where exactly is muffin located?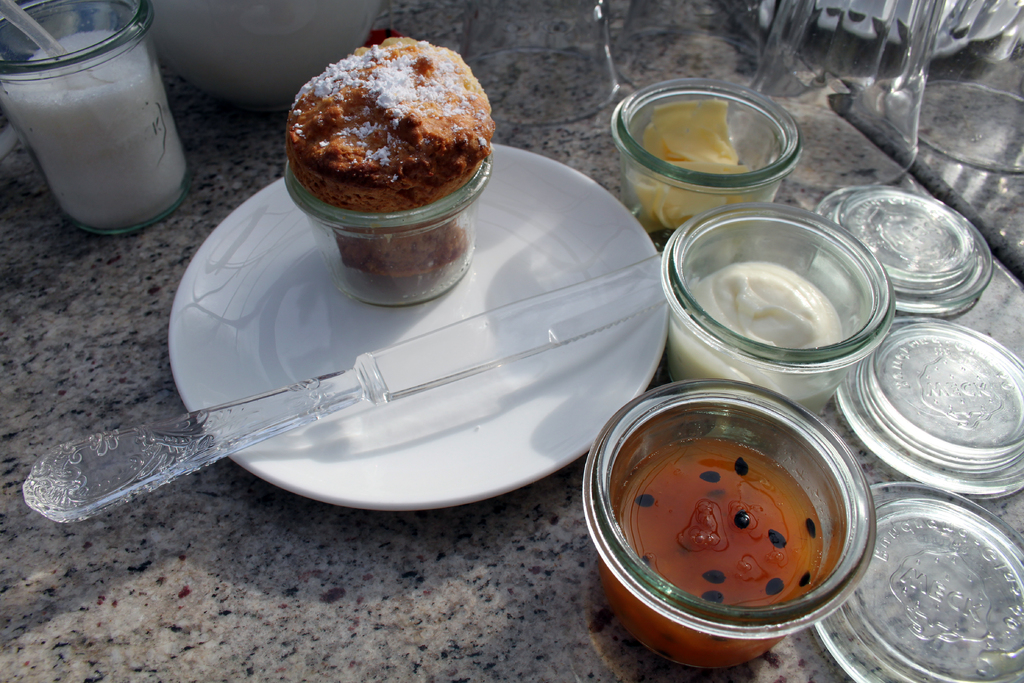
Its bounding box is locate(283, 23, 499, 273).
